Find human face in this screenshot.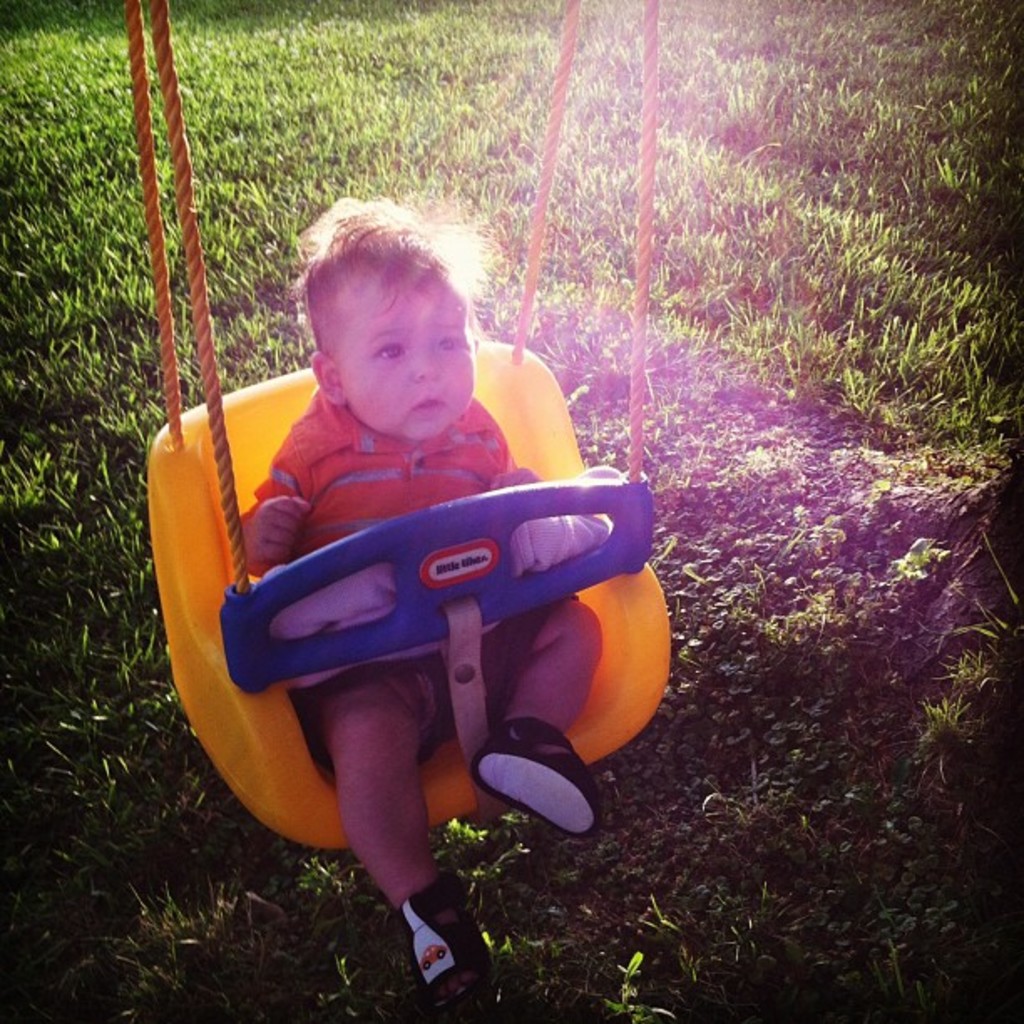
The bounding box for human face is box(335, 268, 475, 442).
